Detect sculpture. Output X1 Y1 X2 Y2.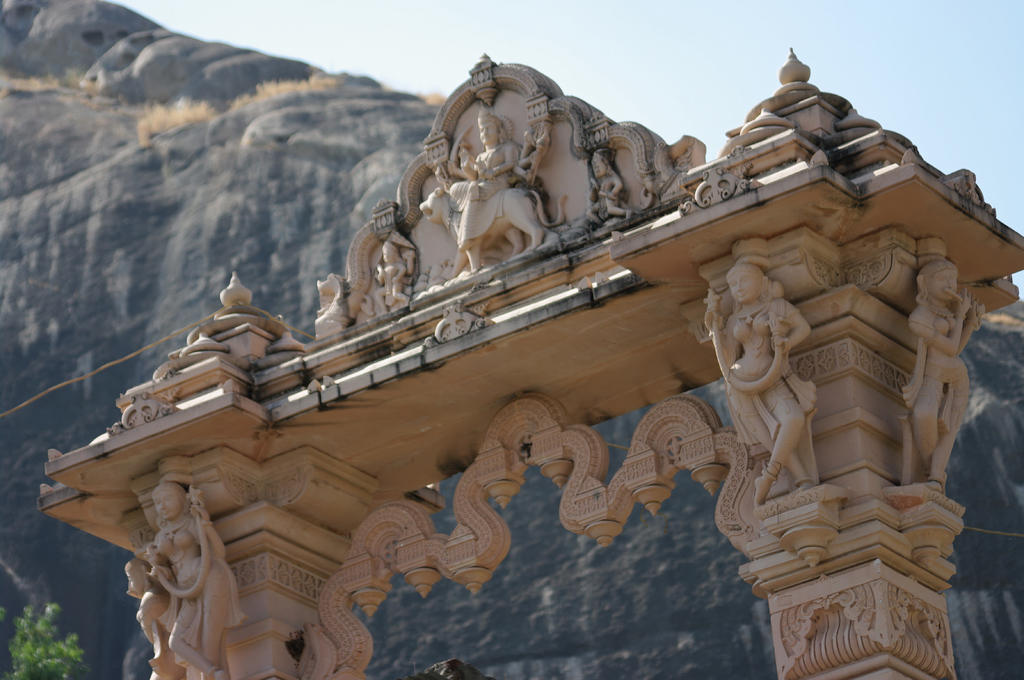
374 242 413 318.
